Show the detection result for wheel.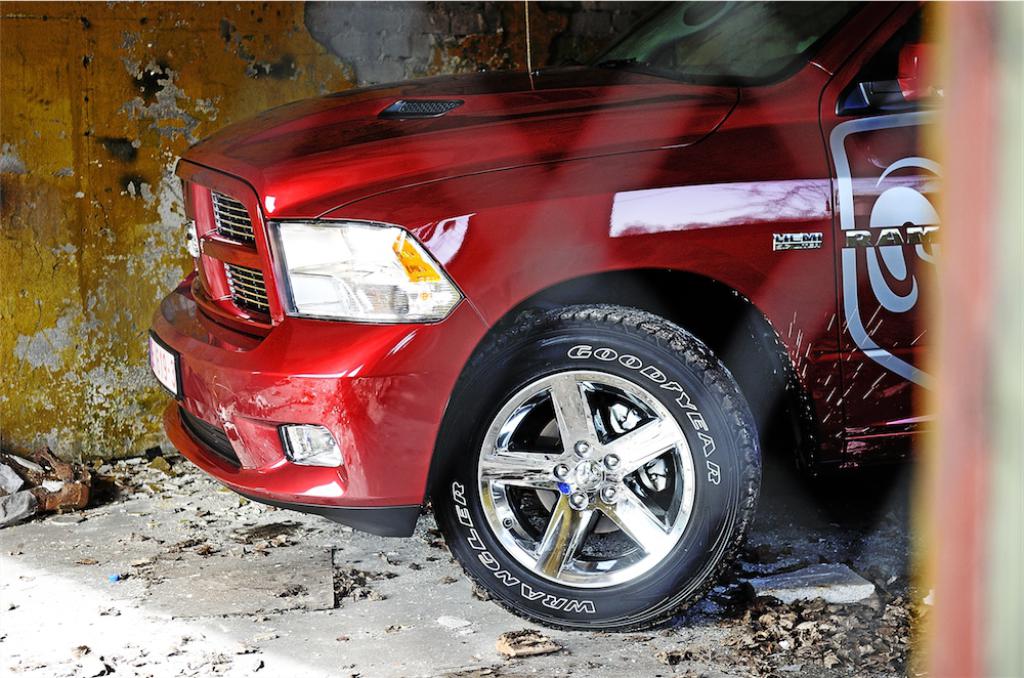
detection(439, 315, 772, 620).
